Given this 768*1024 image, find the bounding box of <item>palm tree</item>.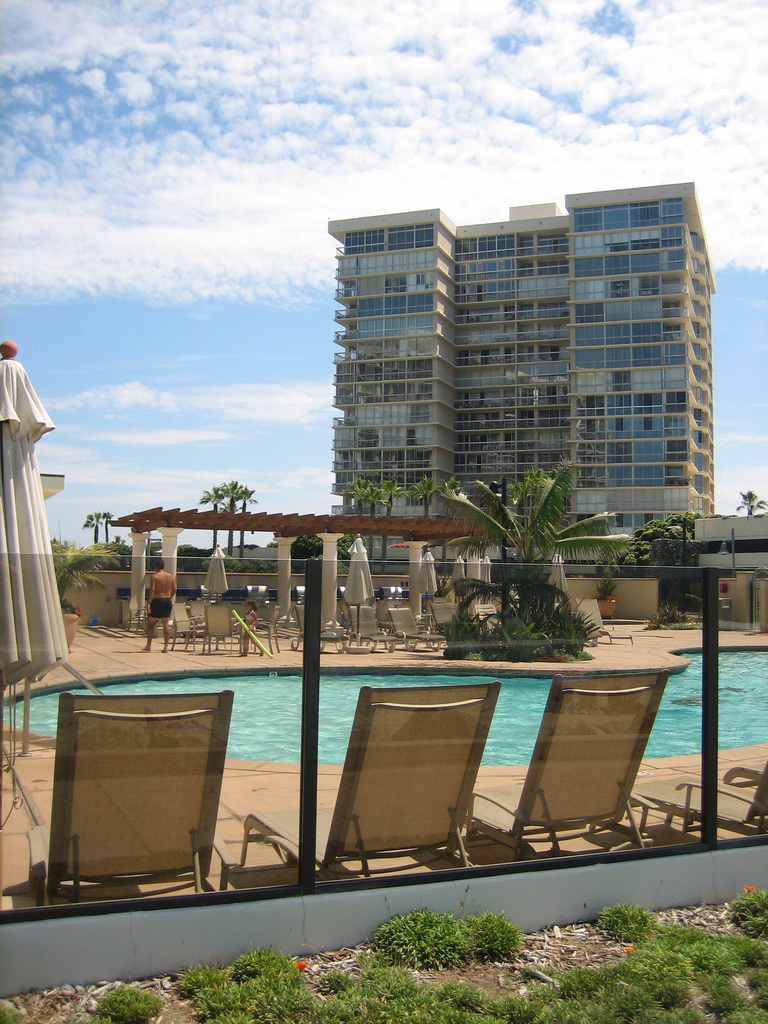
79,513,104,548.
